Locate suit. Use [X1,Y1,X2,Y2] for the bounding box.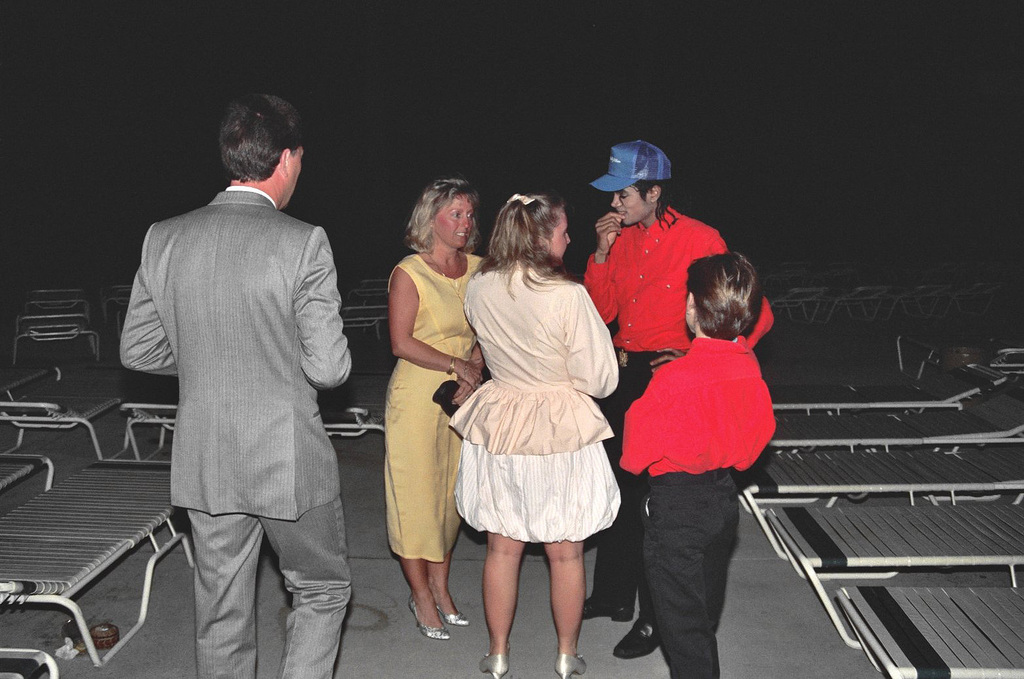
[116,113,370,671].
